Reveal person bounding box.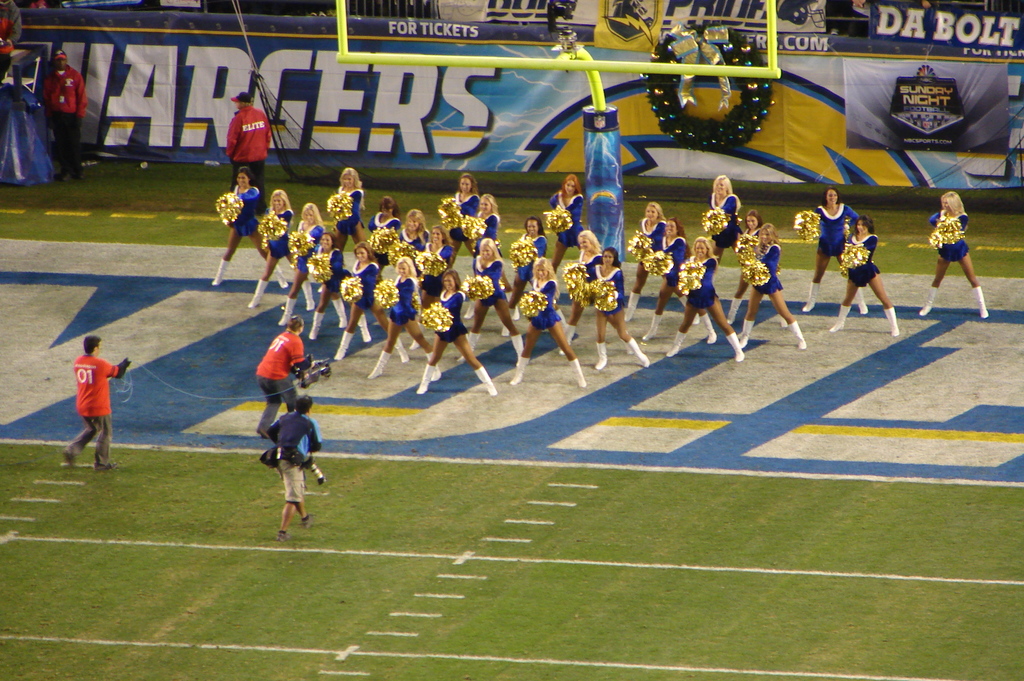
Revealed: (x1=262, y1=398, x2=318, y2=542).
